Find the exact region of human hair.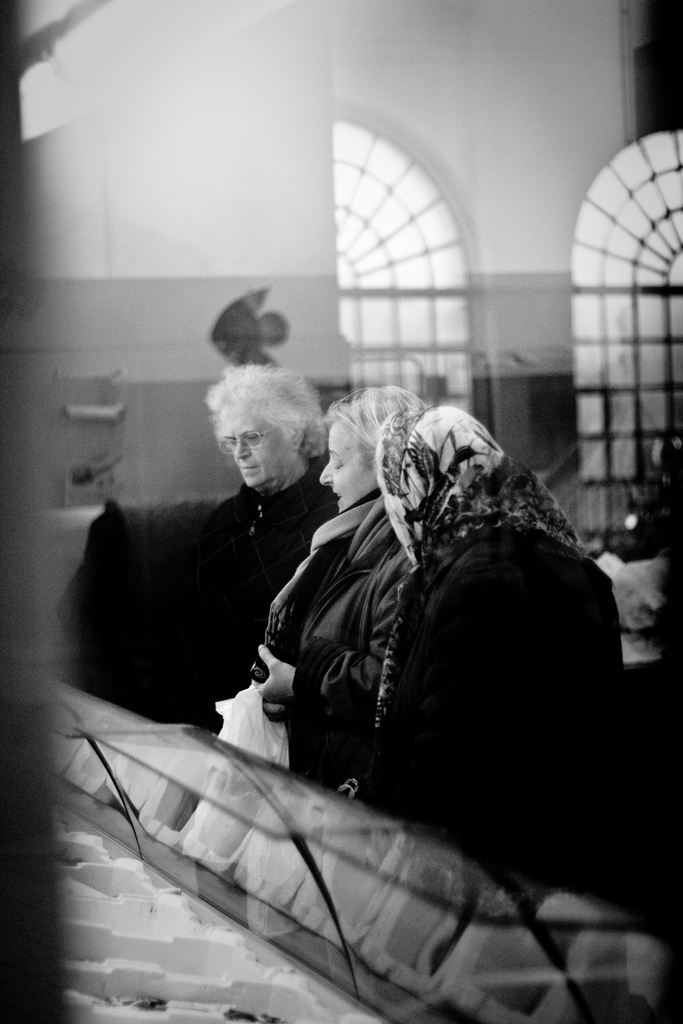
Exact region: left=323, top=384, right=423, bottom=477.
